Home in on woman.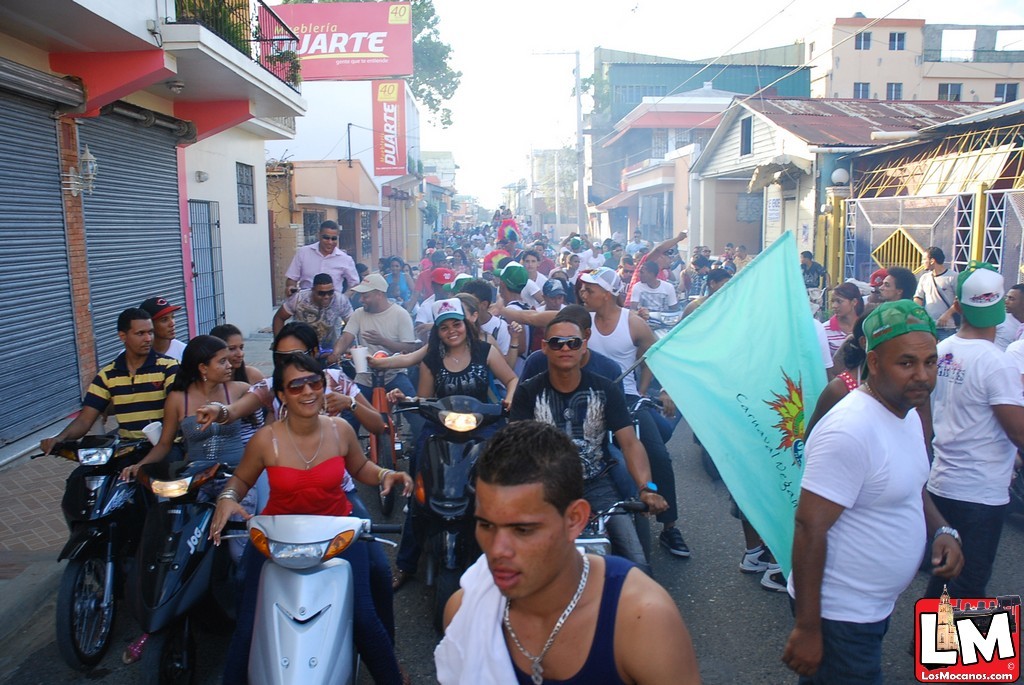
Homed in at bbox=[120, 336, 269, 662].
